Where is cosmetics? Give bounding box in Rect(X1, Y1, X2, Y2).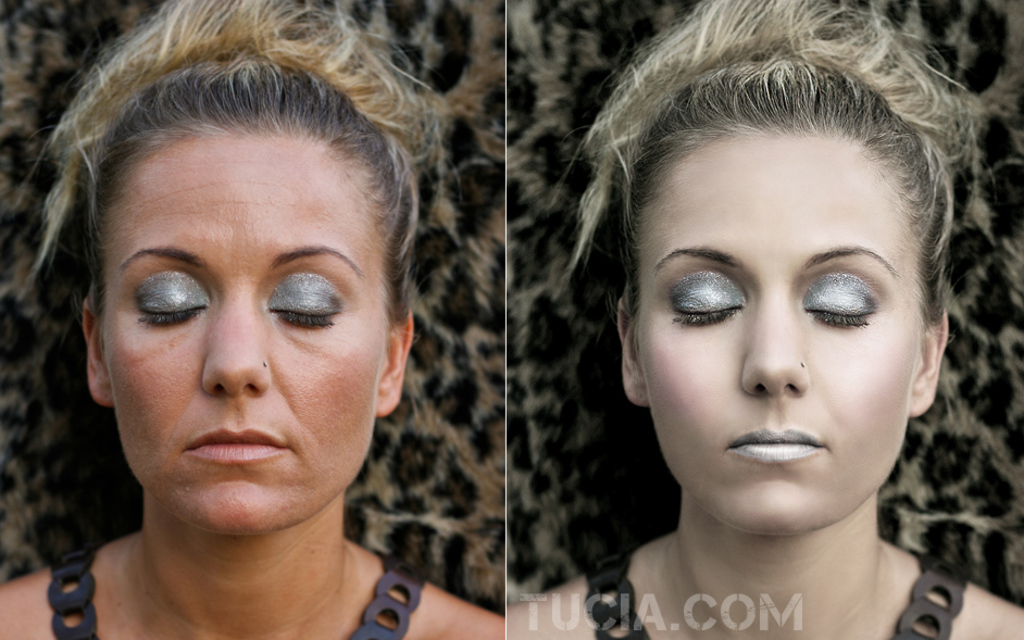
Rect(812, 261, 891, 343).
